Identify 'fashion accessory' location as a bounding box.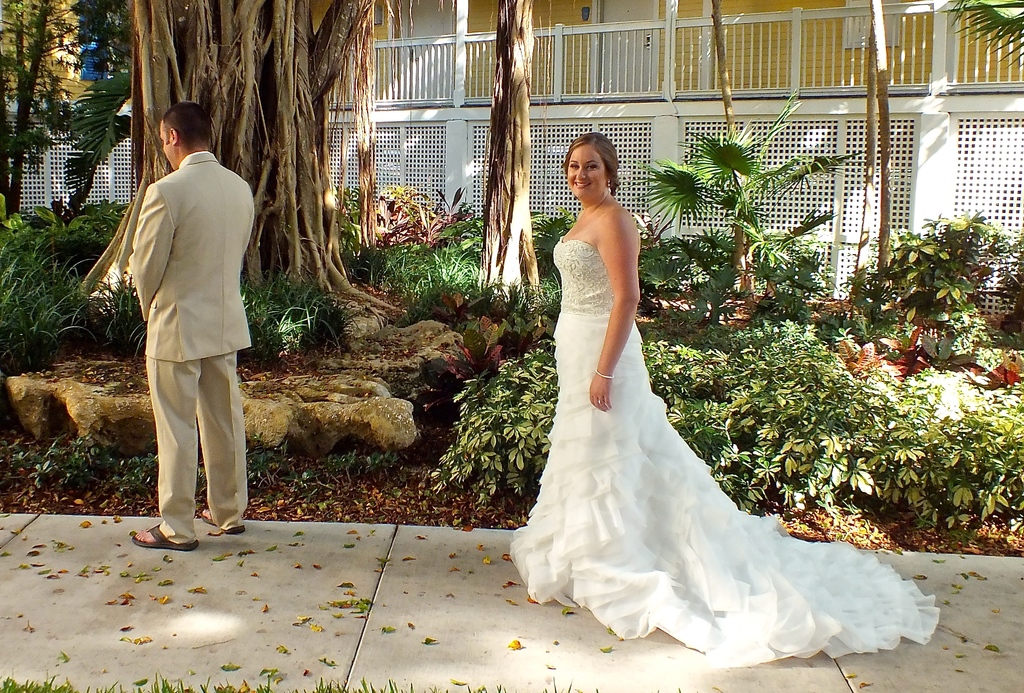
l=597, t=400, r=605, b=404.
